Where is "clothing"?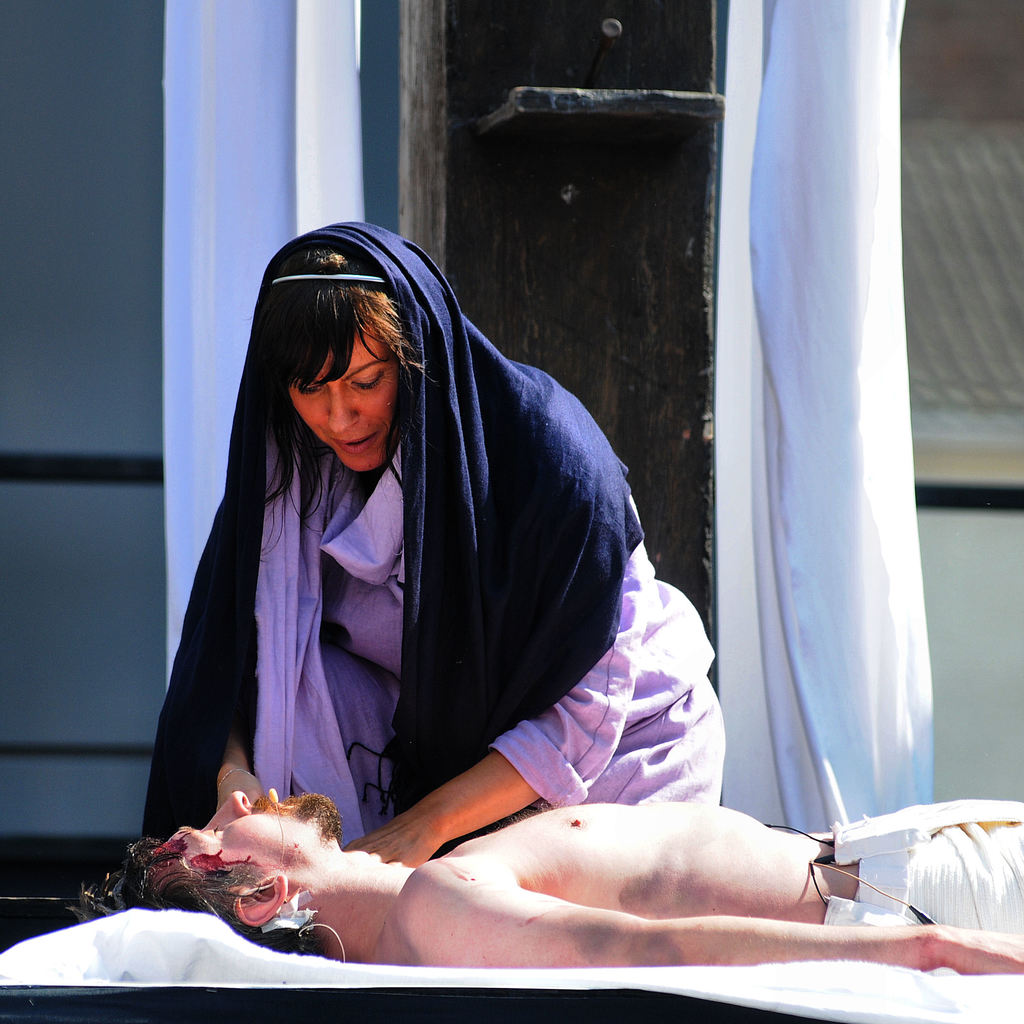
[left=118, top=222, right=780, bottom=938].
